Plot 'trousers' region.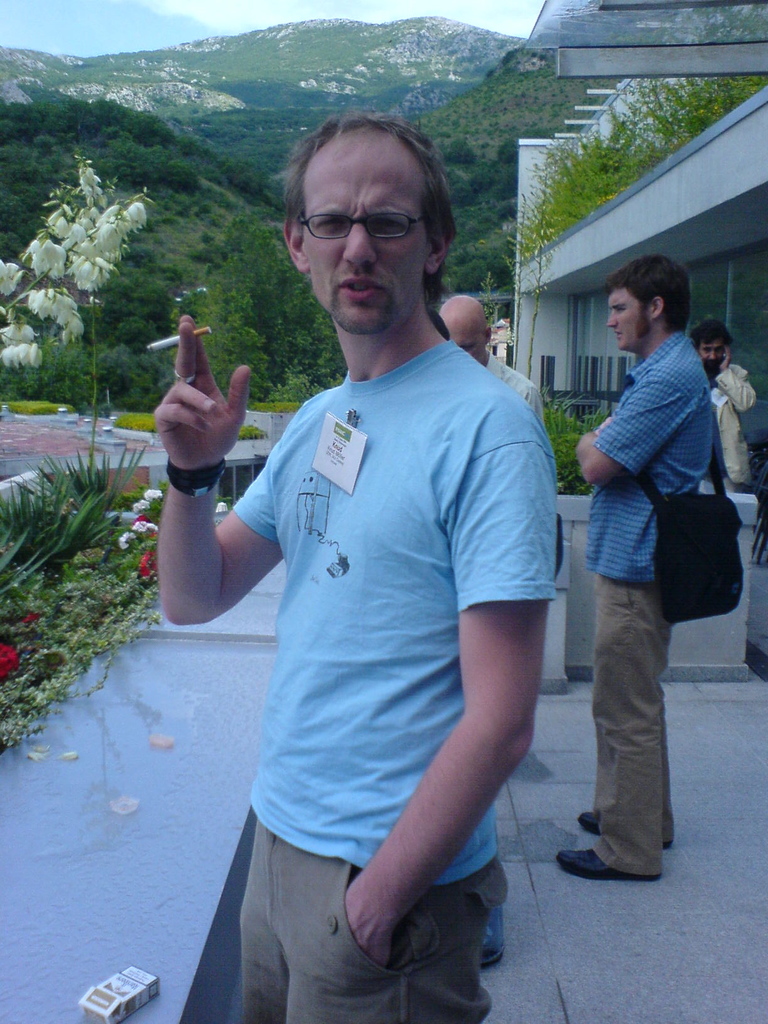
Plotted at locate(592, 548, 690, 841).
